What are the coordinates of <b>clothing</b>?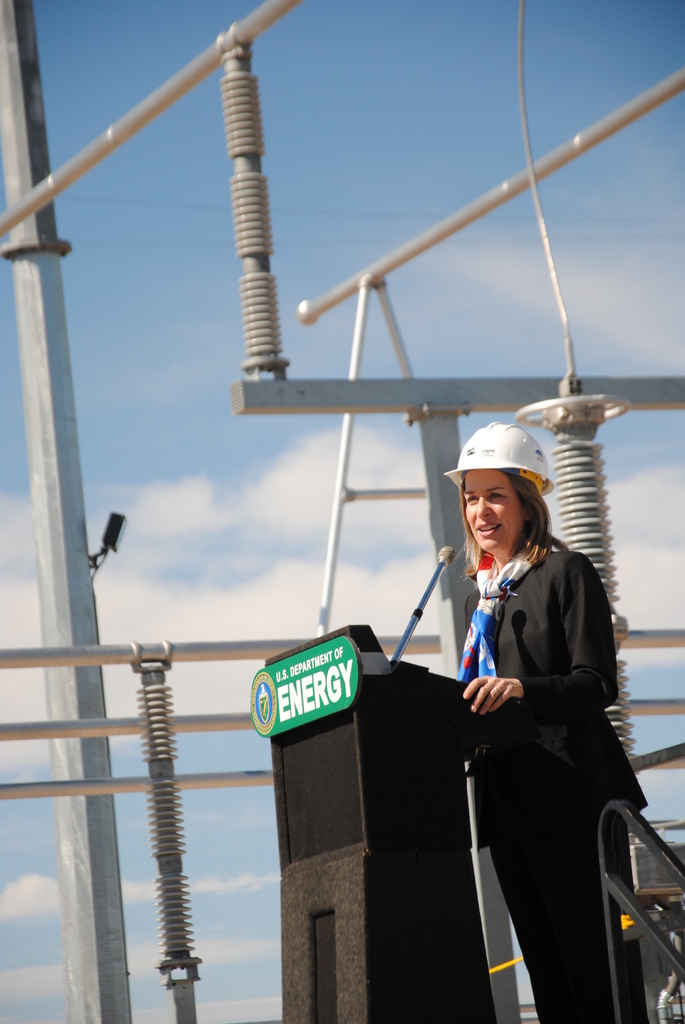
BBox(441, 535, 654, 1023).
